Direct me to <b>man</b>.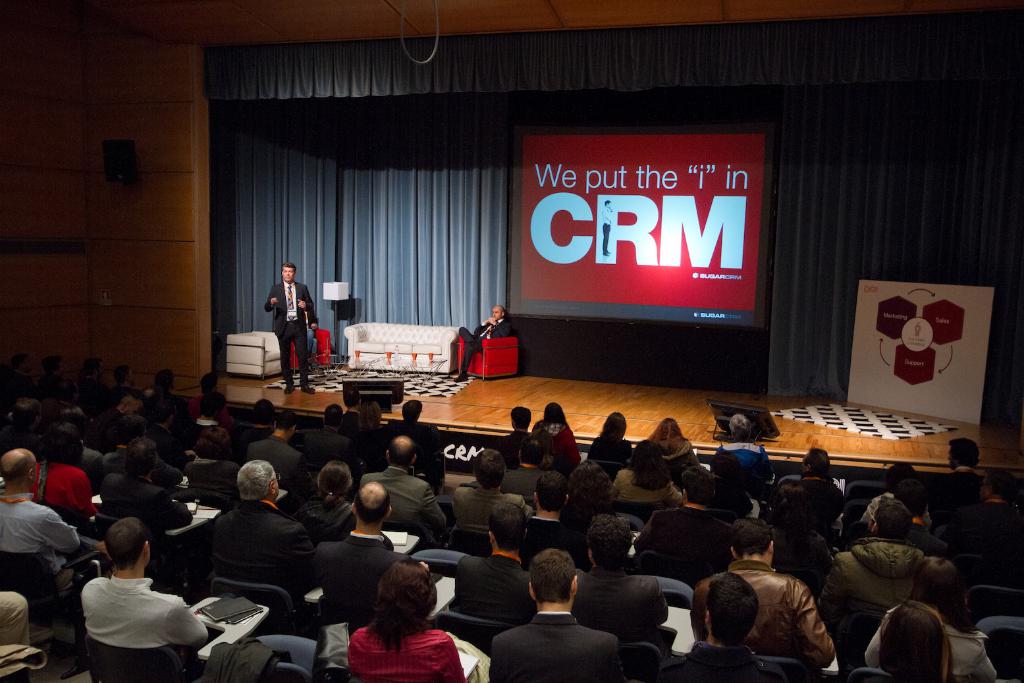
Direction: [x1=788, y1=447, x2=846, y2=526].
